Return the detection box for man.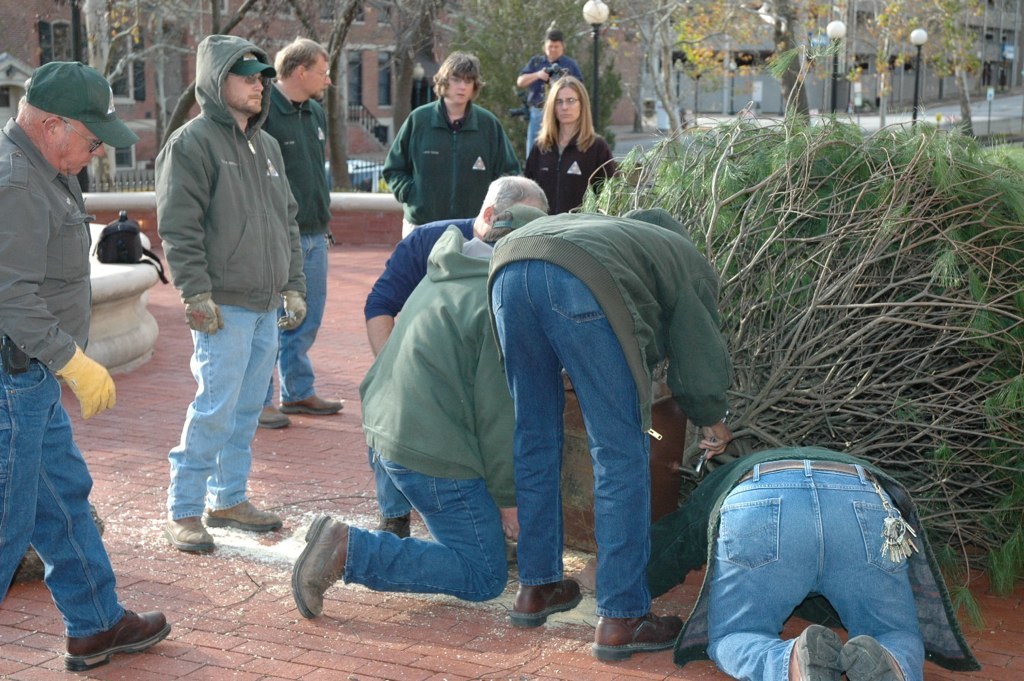
515:30:572:155.
